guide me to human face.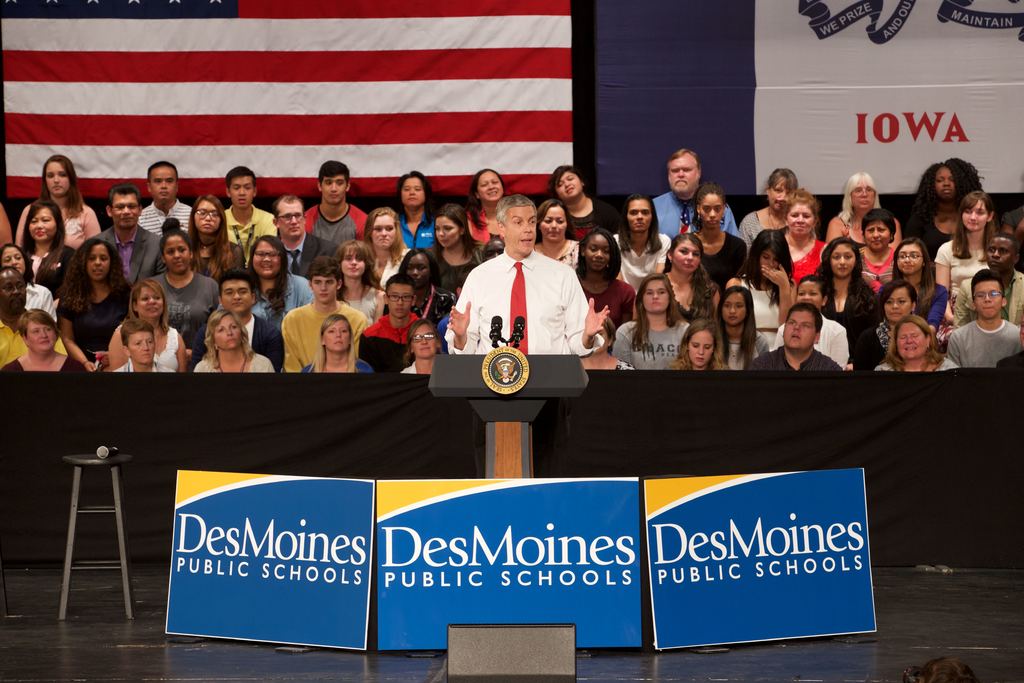
Guidance: [25, 312, 58, 356].
